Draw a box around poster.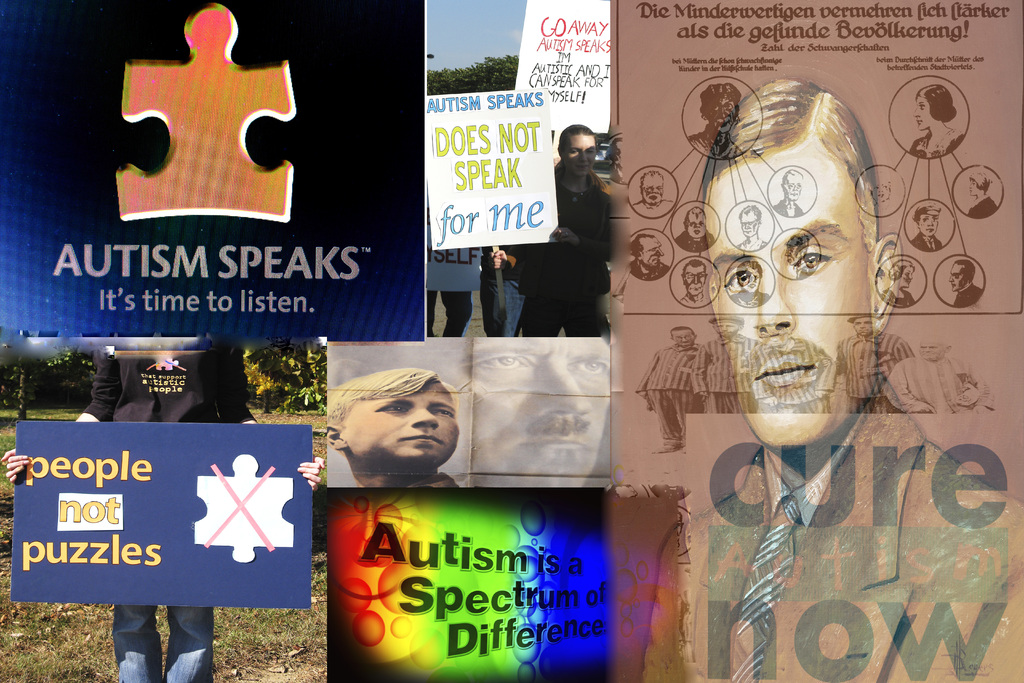
left=510, top=0, right=610, bottom=131.
